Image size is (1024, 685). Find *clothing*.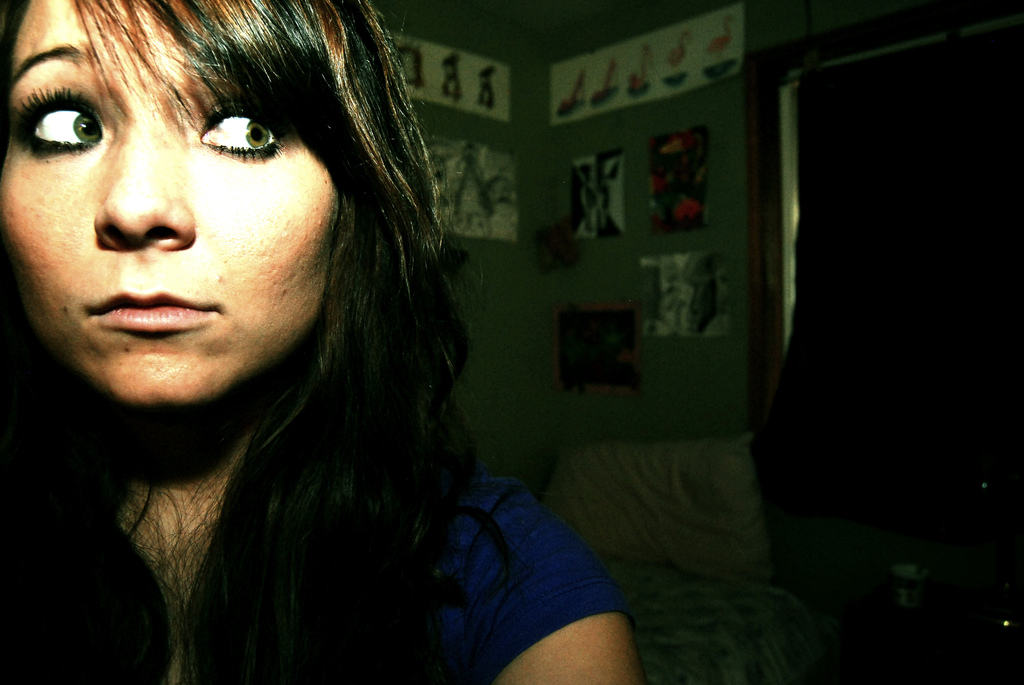
0 467 635 684.
